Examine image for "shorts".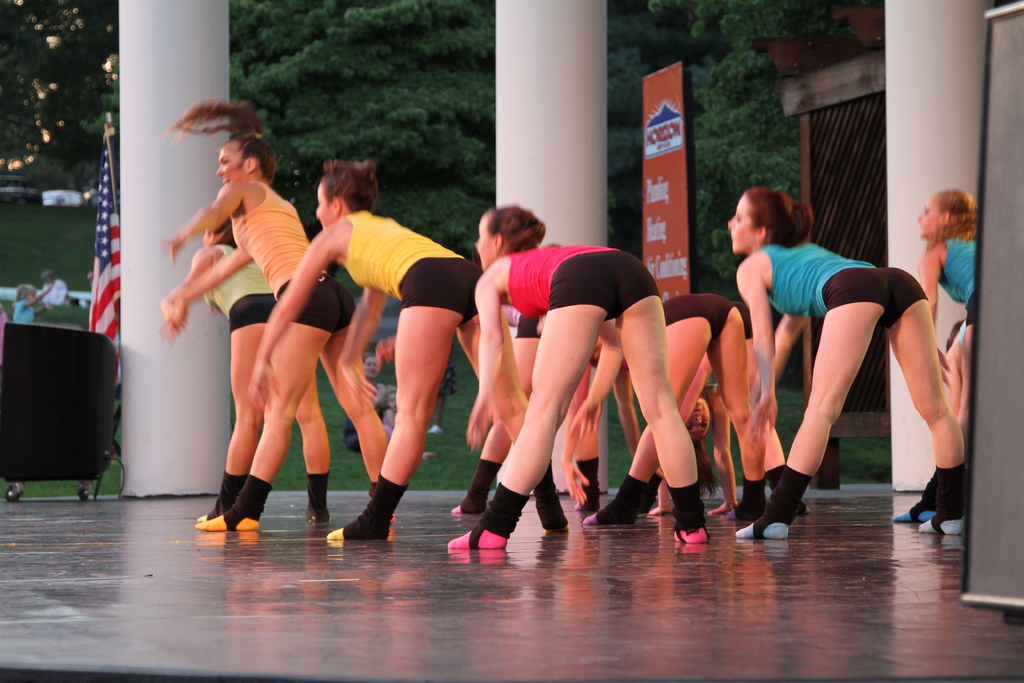
Examination result: {"left": 276, "top": 282, "right": 358, "bottom": 337}.
